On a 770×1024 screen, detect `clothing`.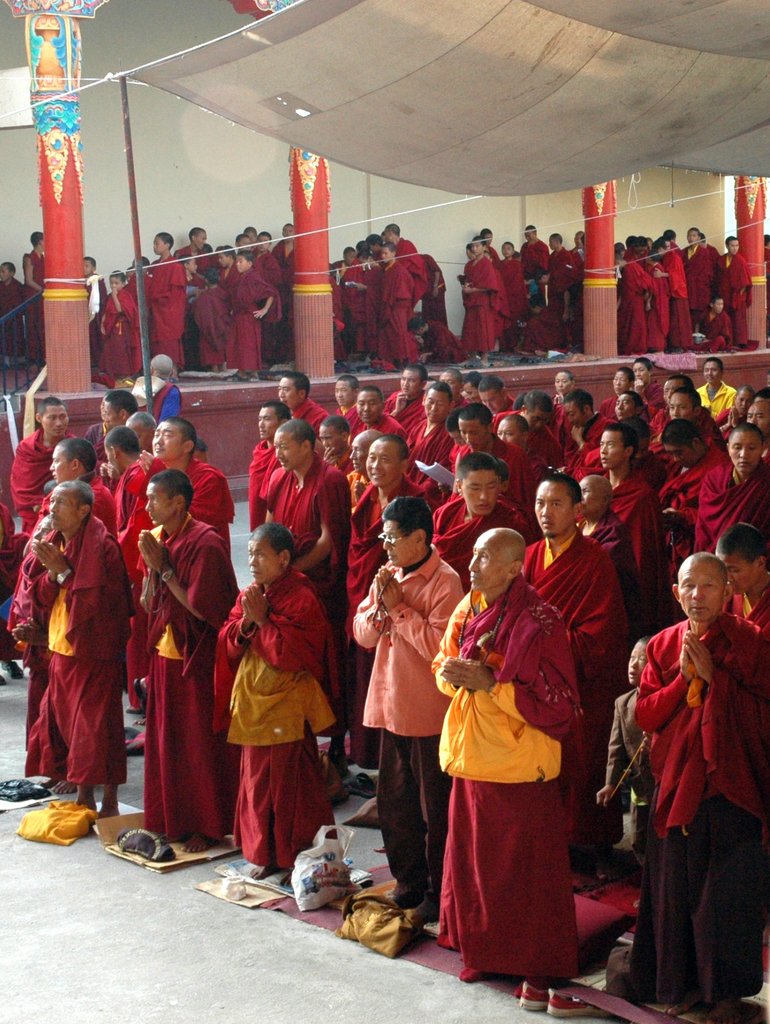
694:460:769:552.
